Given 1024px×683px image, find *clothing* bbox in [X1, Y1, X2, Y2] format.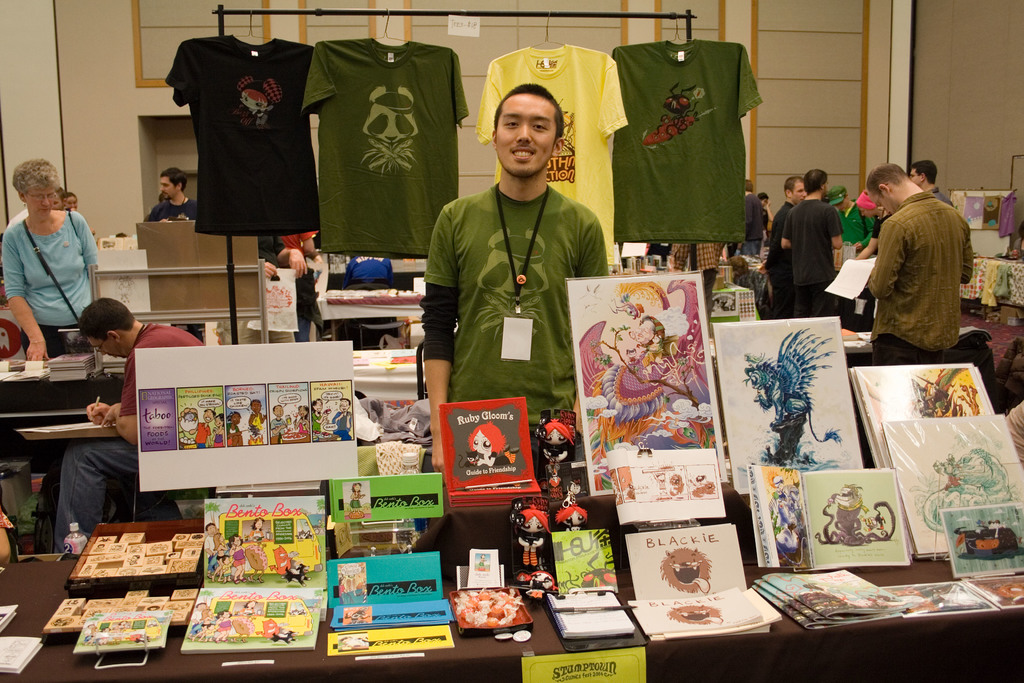
[792, 194, 842, 320].
